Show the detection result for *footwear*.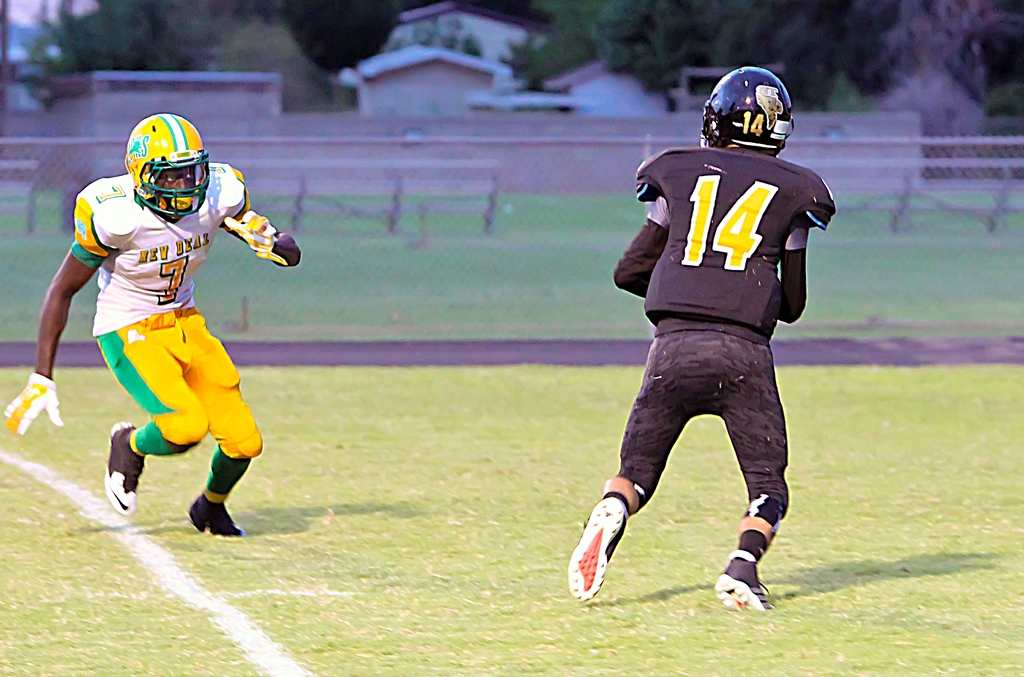
(left=105, top=419, right=145, bottom=516).
